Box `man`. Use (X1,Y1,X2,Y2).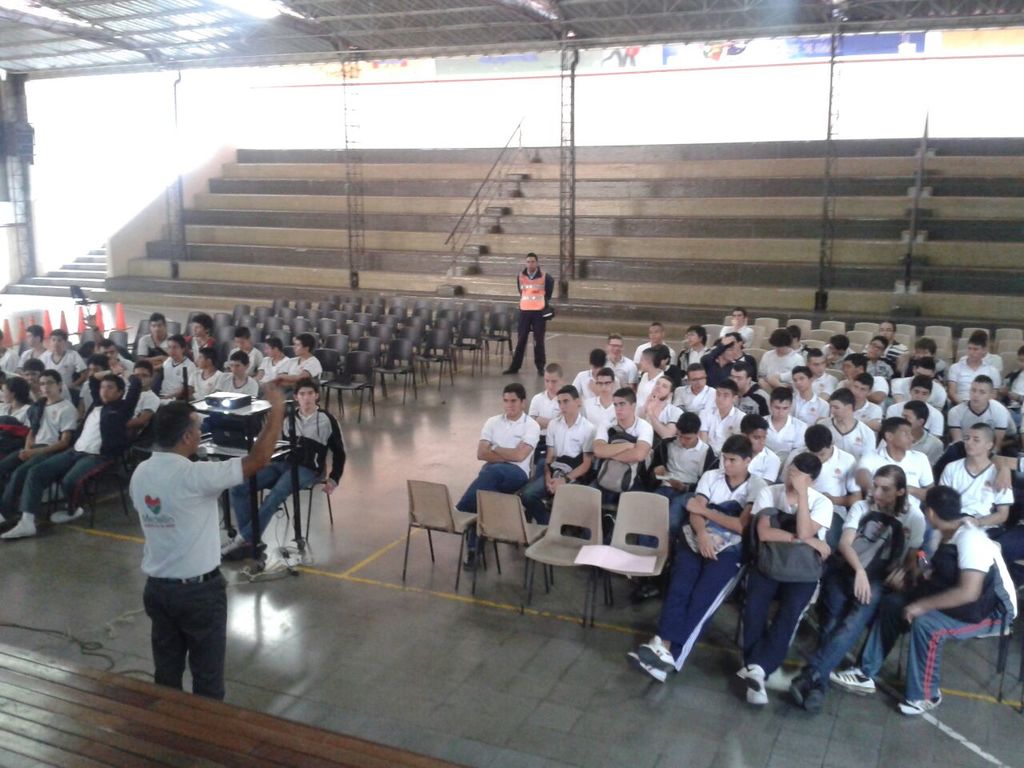
(828,346,886,408).
